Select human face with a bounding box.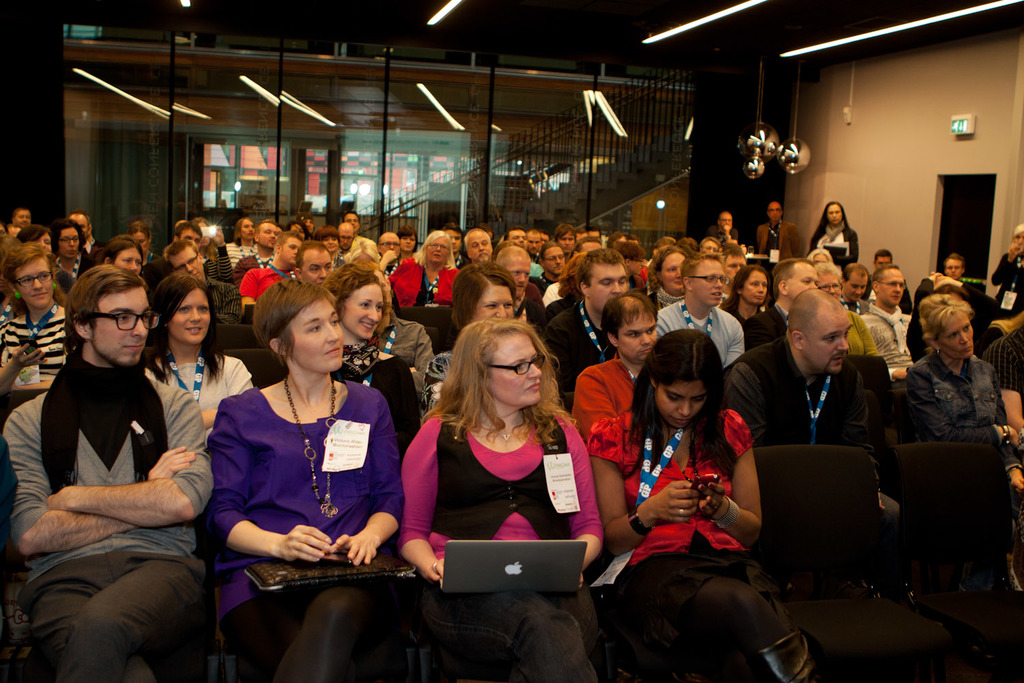
{"x1": 59, "y1": 227, "x2": 79, "y2": 258}.
